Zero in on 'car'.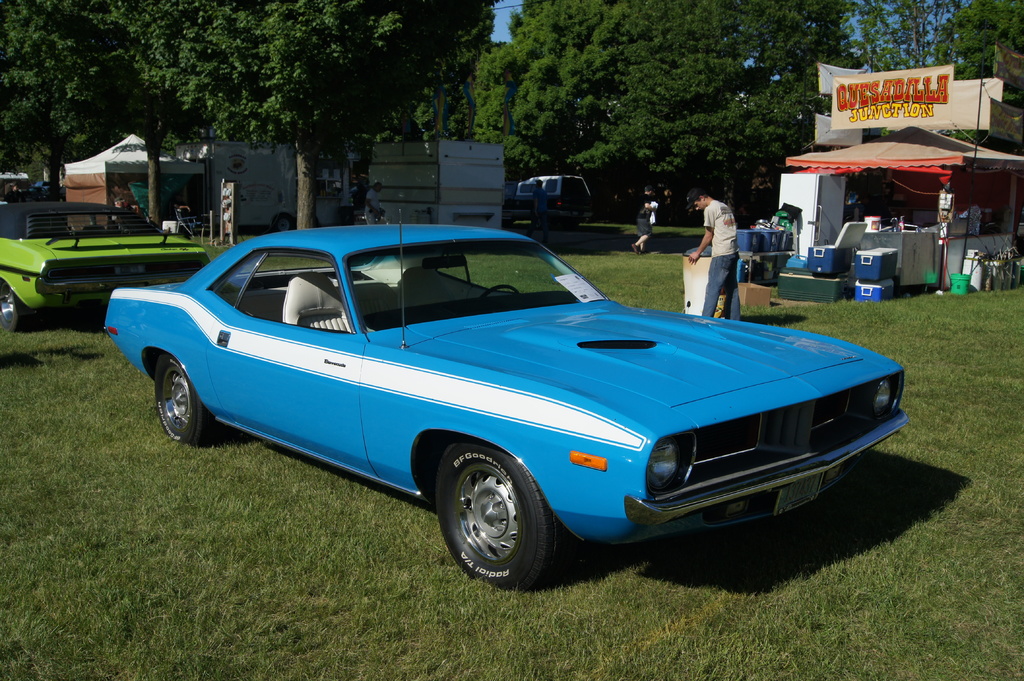
Zeroed in: 0, 195, 218, 334.
